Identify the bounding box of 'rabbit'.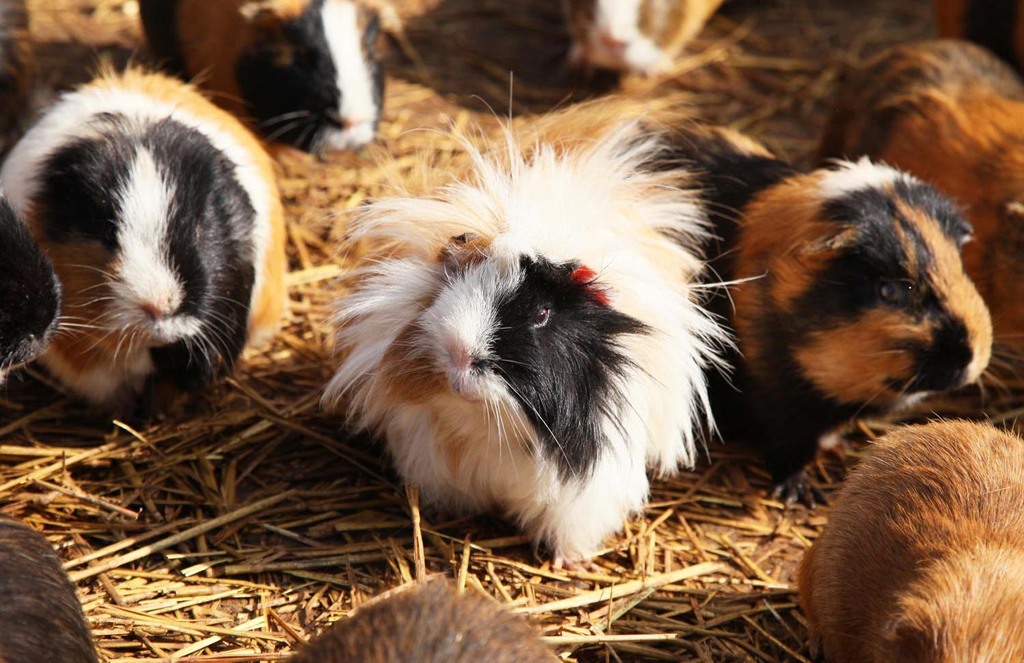
{"x1": 797, "y1": 409, "x2": 1023, "y2": 662}.
